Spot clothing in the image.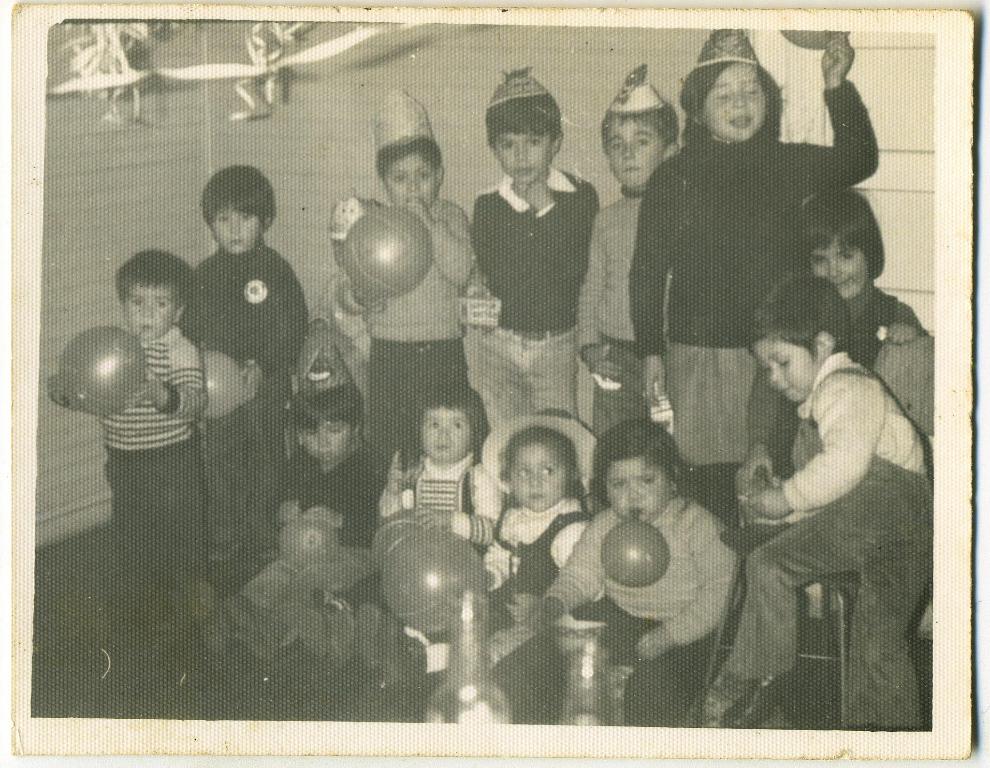
clothing found at Rect(266, 452, 384, 551).
